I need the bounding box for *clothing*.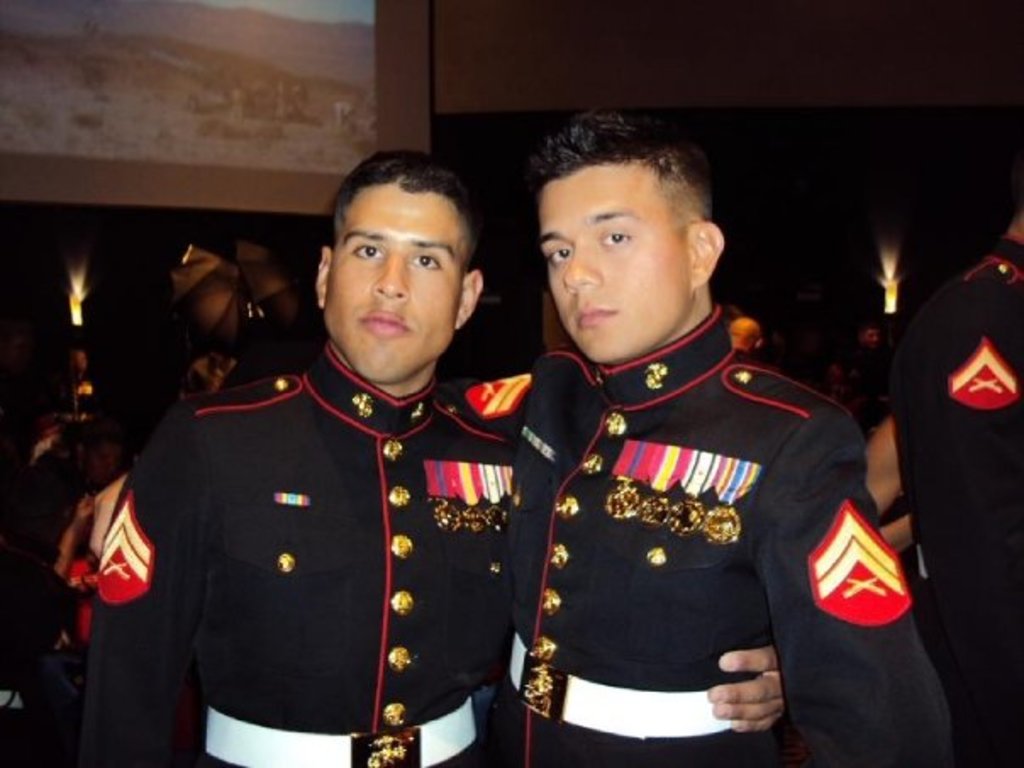
Here it is: [854, 239, 1022, 766].
